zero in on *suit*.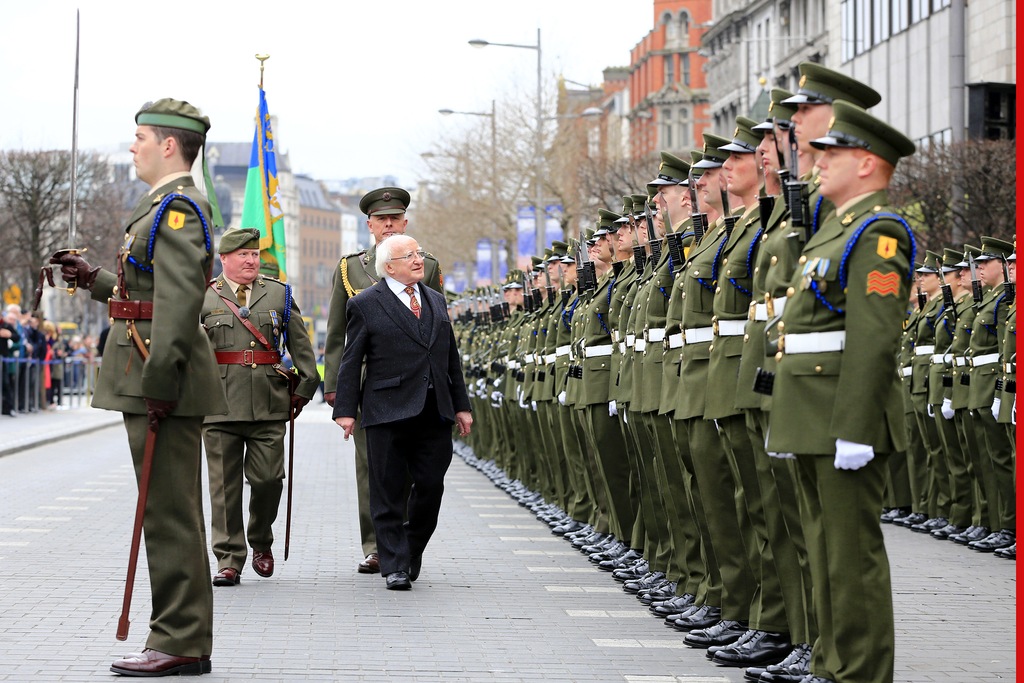
Zeroed in: (x1=520, y1=311, x2=548, y2=528).
